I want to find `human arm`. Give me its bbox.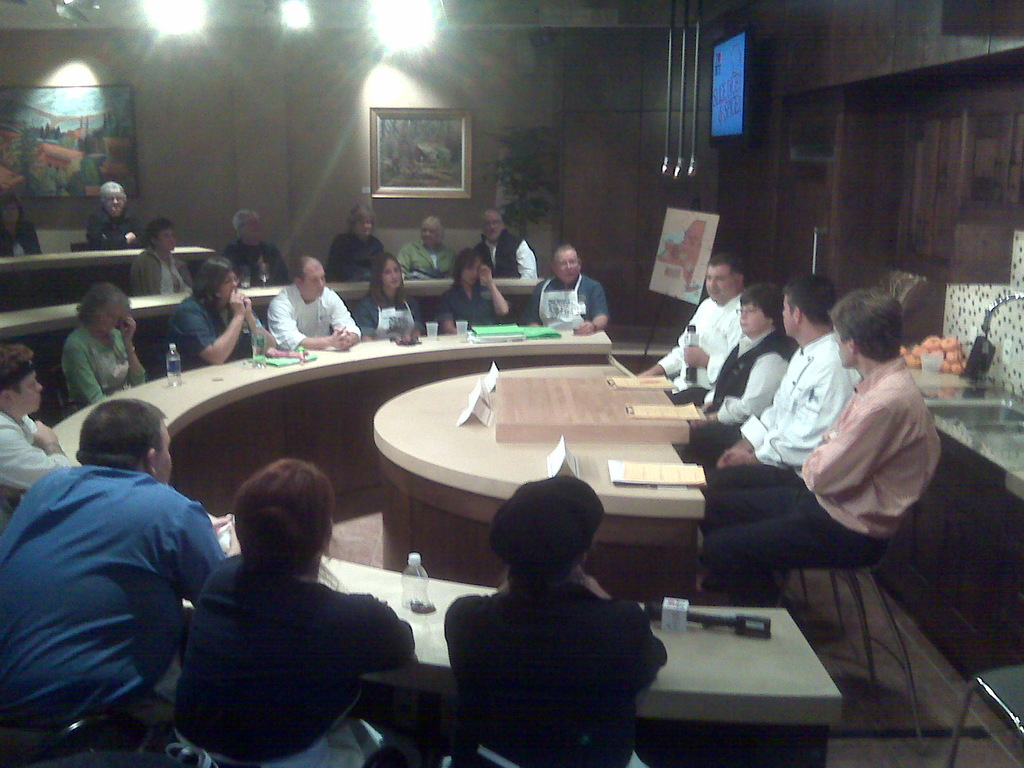
l=170, t=484, r=237, b=633.
